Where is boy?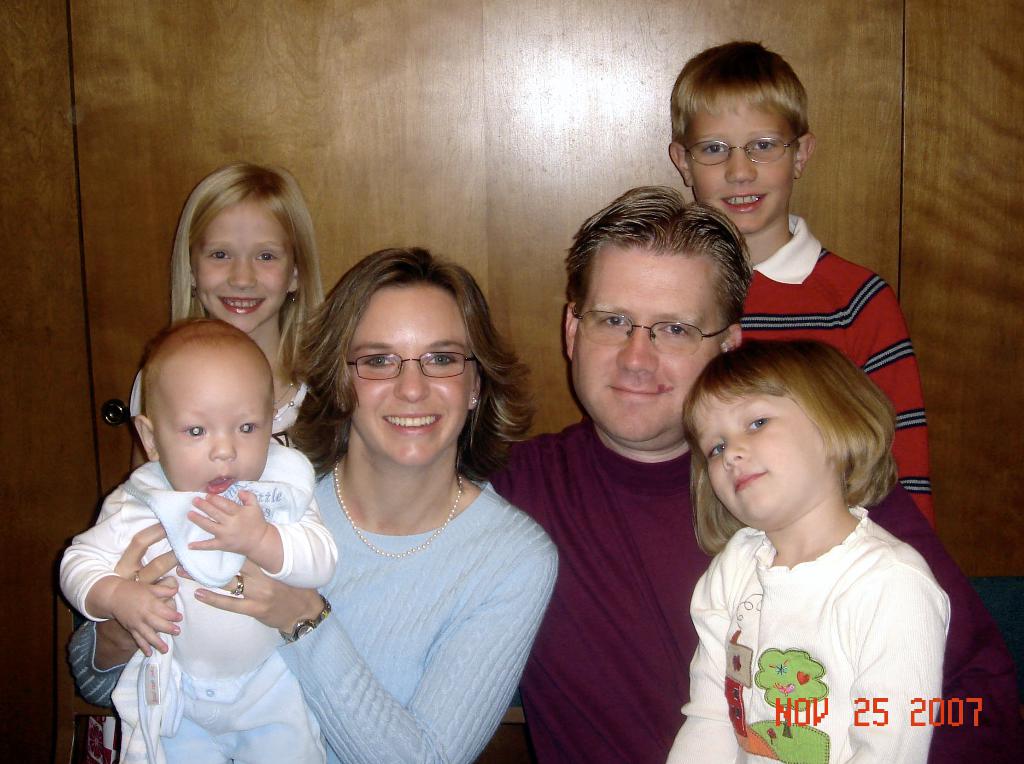
669, 44, 936, 527.
